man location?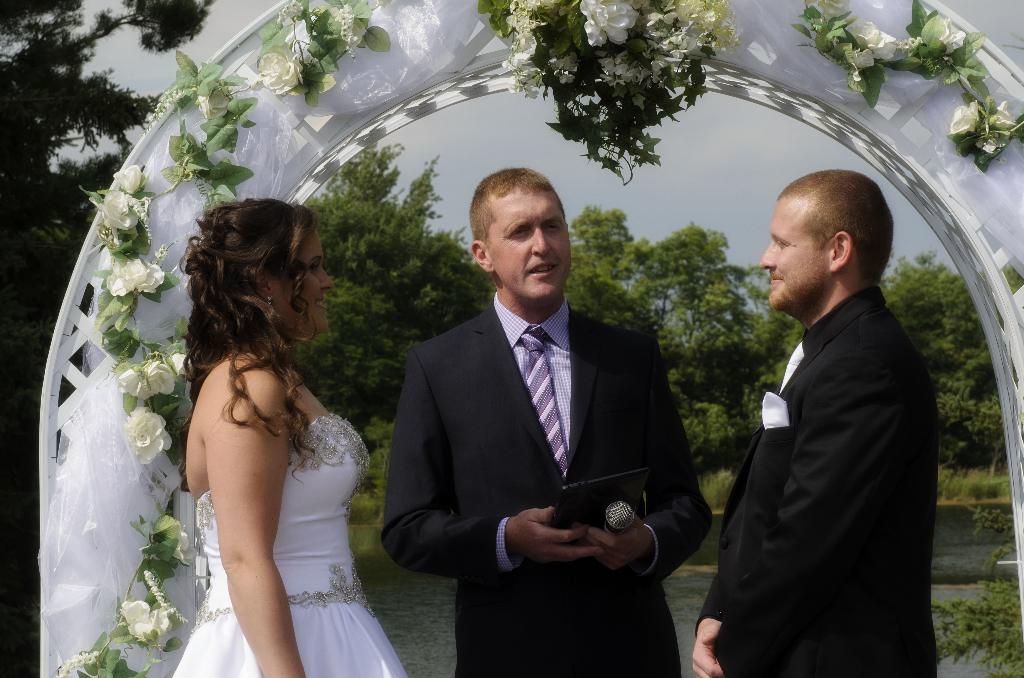
region(378, 166, 714, 677)
